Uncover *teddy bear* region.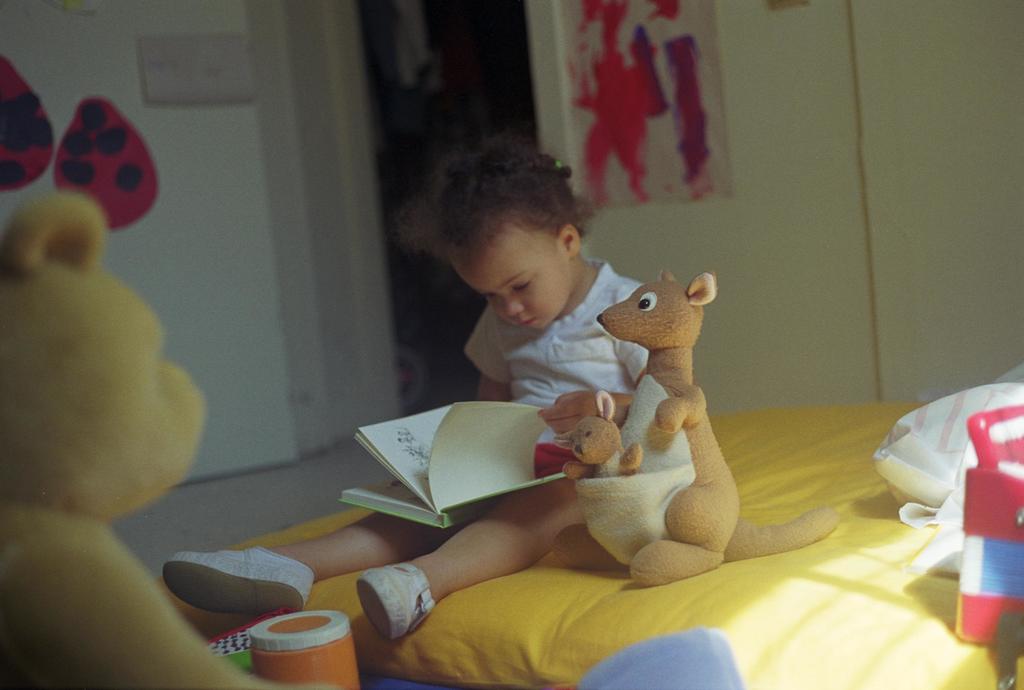
Uncovered: {"x1": 0, "y1": 186, "x2": 349, "y2": 689}.
